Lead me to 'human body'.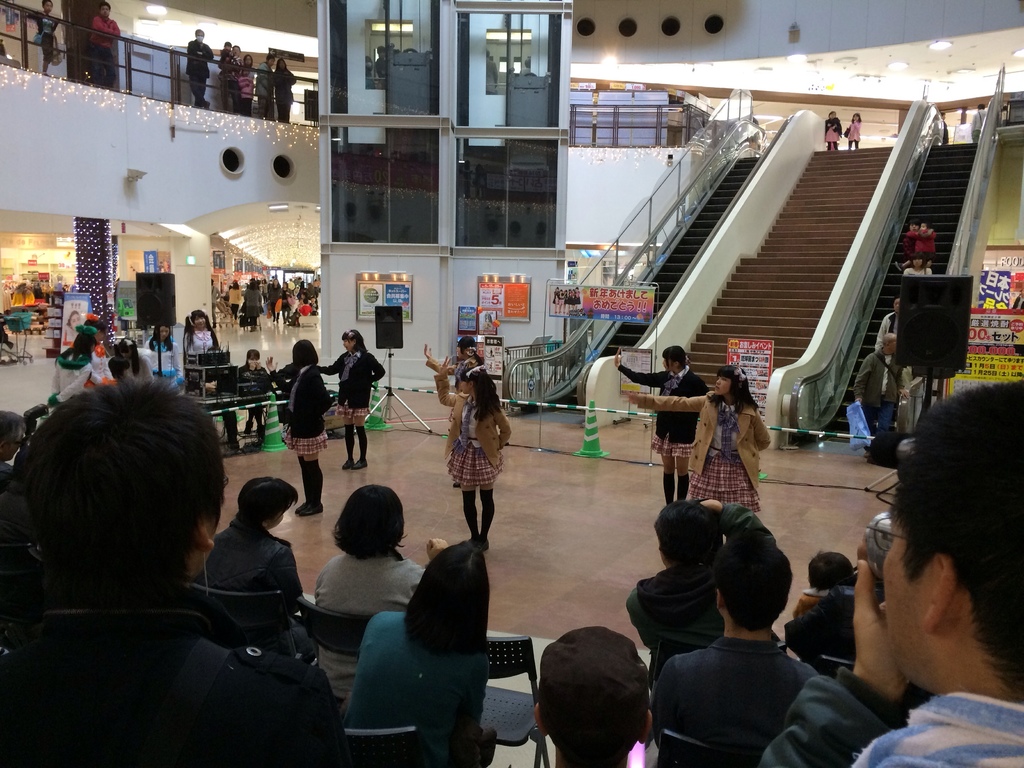
Lead to box=[938, 109, 951, 145].
